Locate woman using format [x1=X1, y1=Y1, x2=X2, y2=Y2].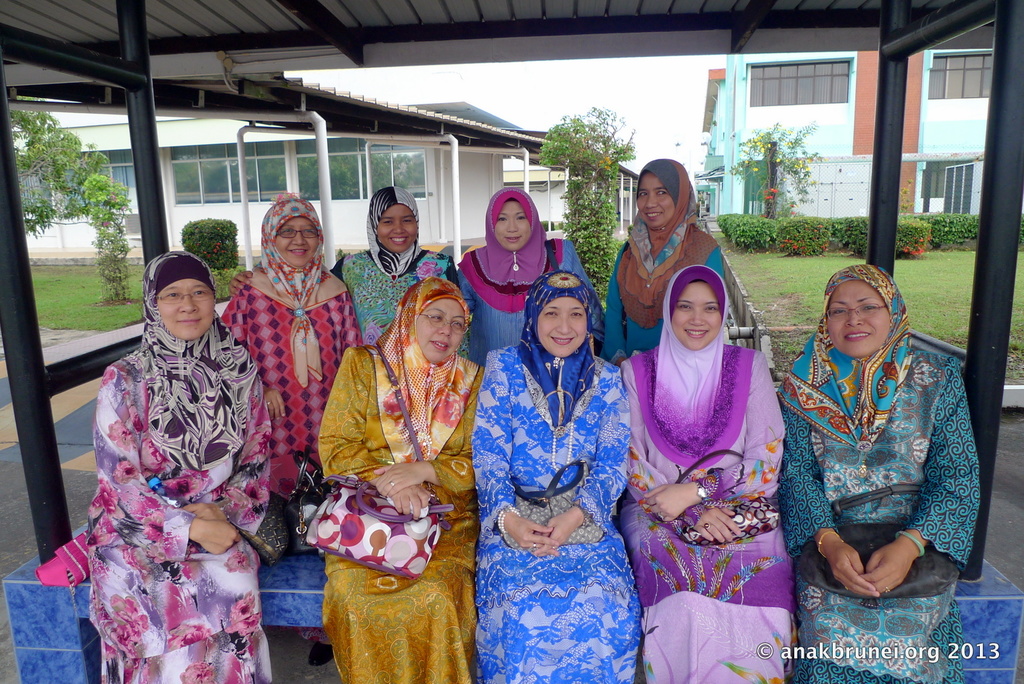
[x1=450, y1=179, x2=604, y2=371].
